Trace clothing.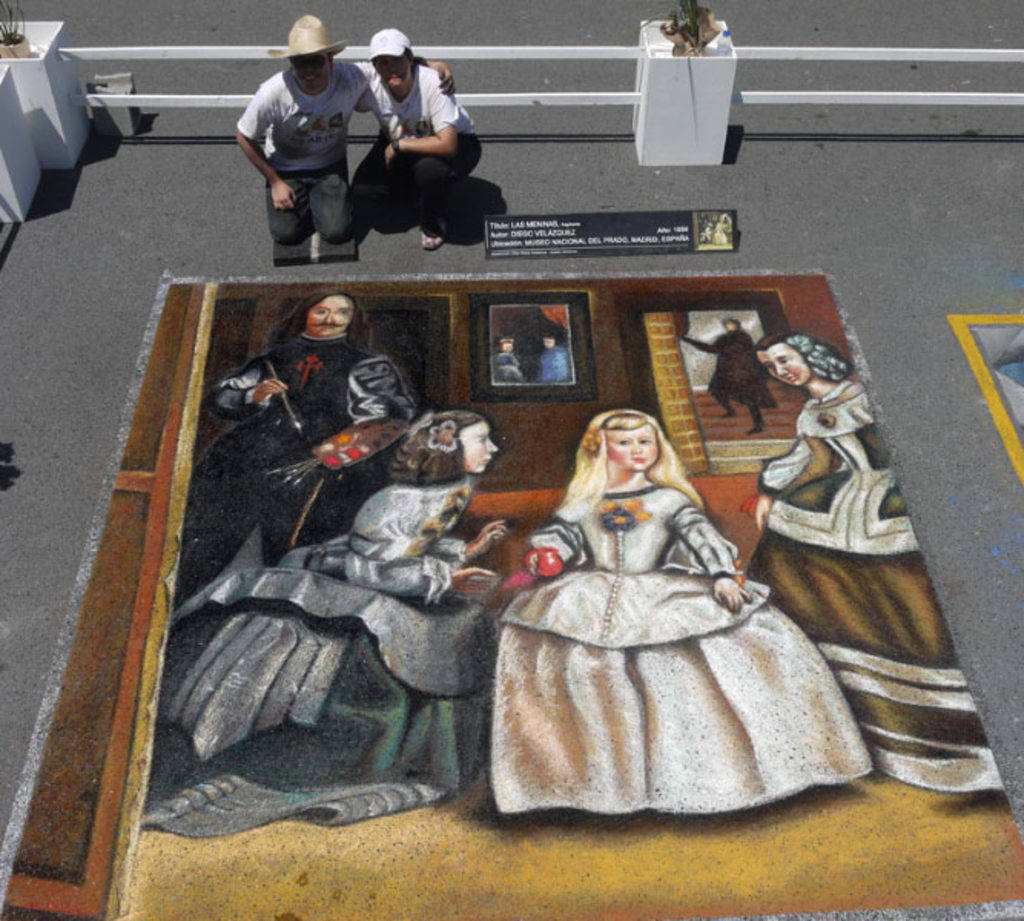
Traced to locate(146, 484, 500, 827).
